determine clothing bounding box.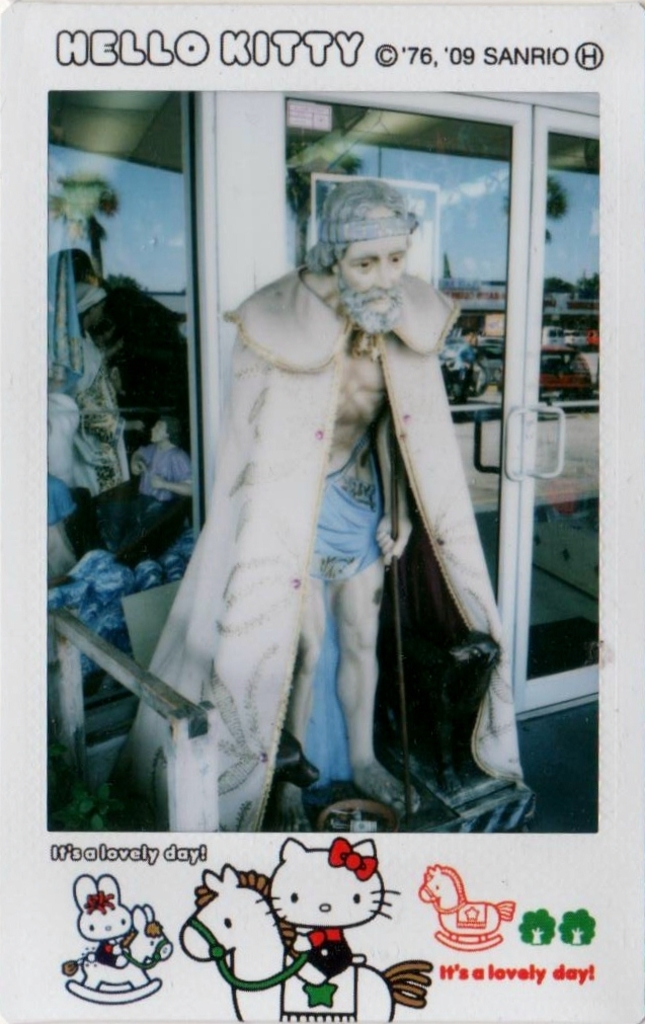
Determined: bbox(77, 438, 186, 565).
